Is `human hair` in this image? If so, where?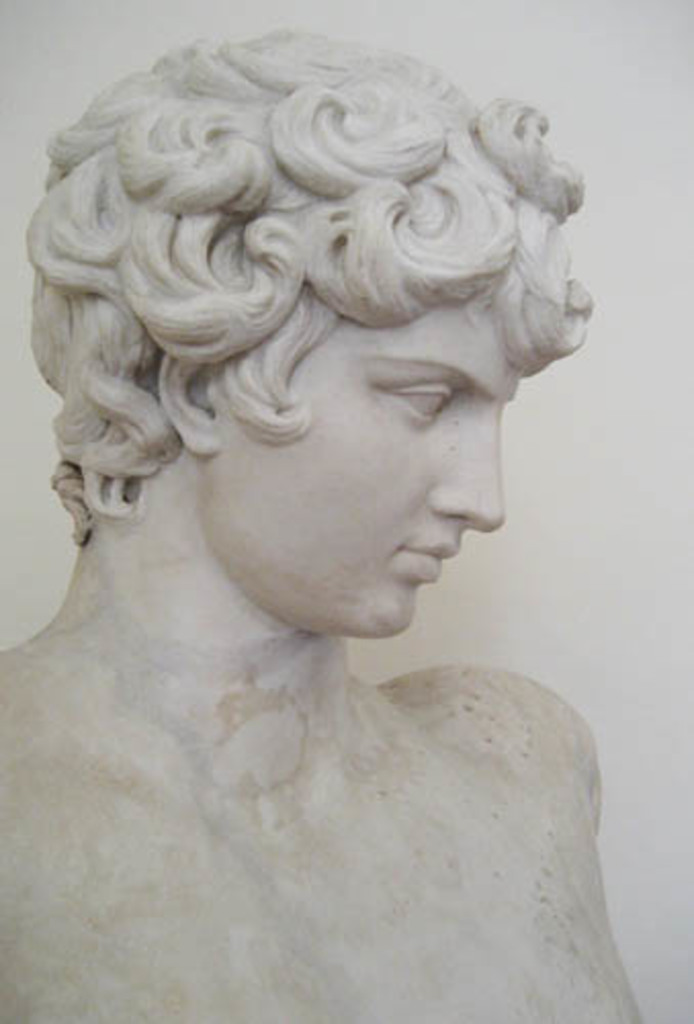
Yes, at 47,72,588,440.
